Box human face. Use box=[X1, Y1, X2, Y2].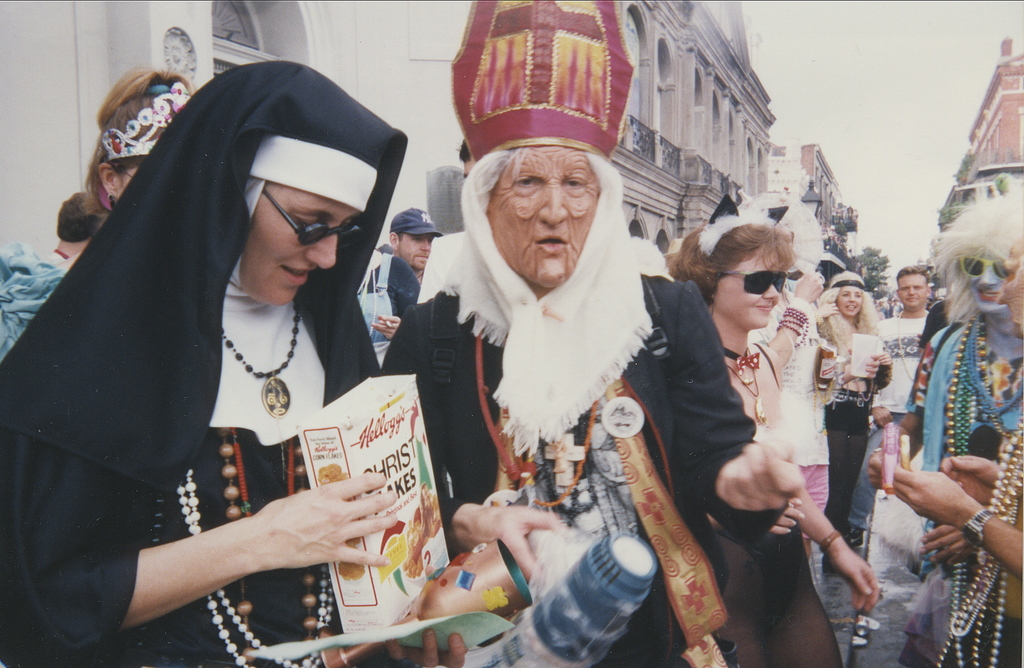
box=[897, 267, 932, 312].
